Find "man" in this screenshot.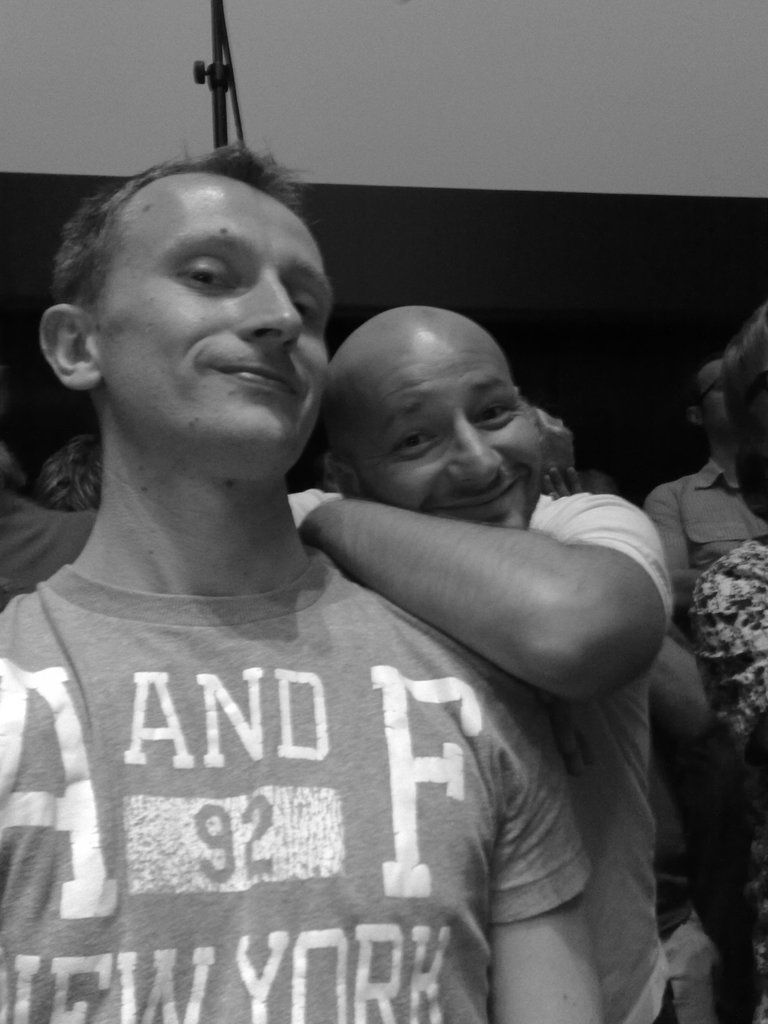
The bounding box for "man" is bbox(305, 310, 716, 1023).
